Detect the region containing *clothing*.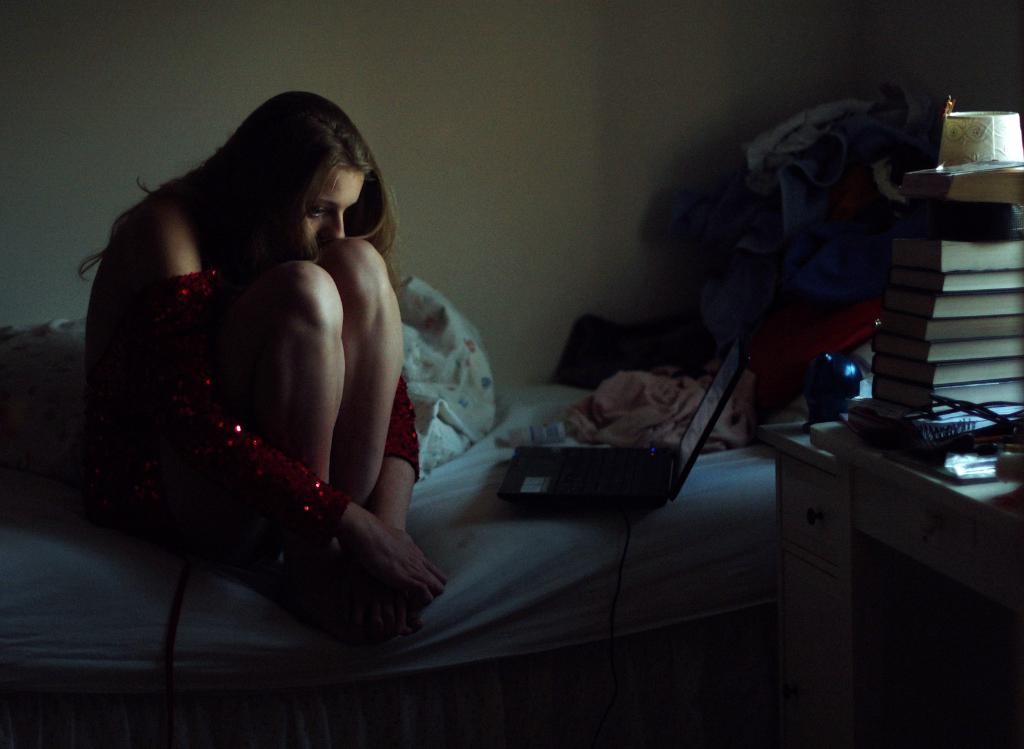
92/194/458/607.
